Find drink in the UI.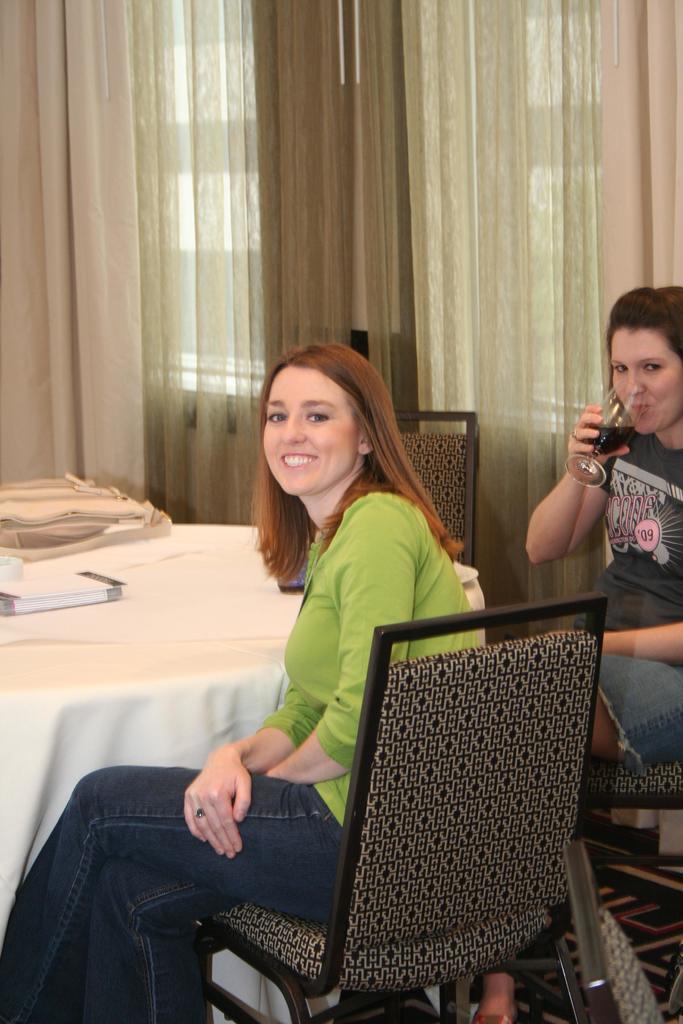
UI element at l=588, t=420, r=639, b=459.
